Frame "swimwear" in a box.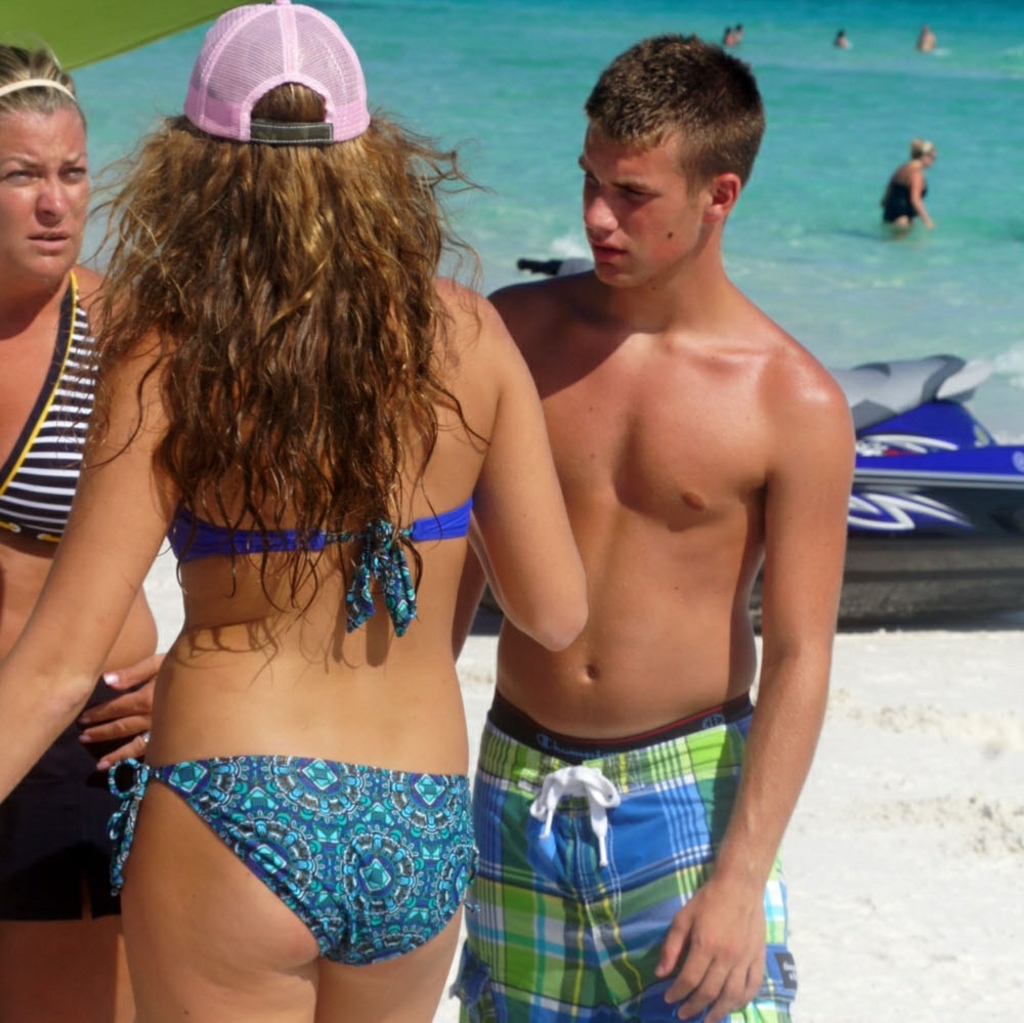
(469, 688, 802, 1022).
